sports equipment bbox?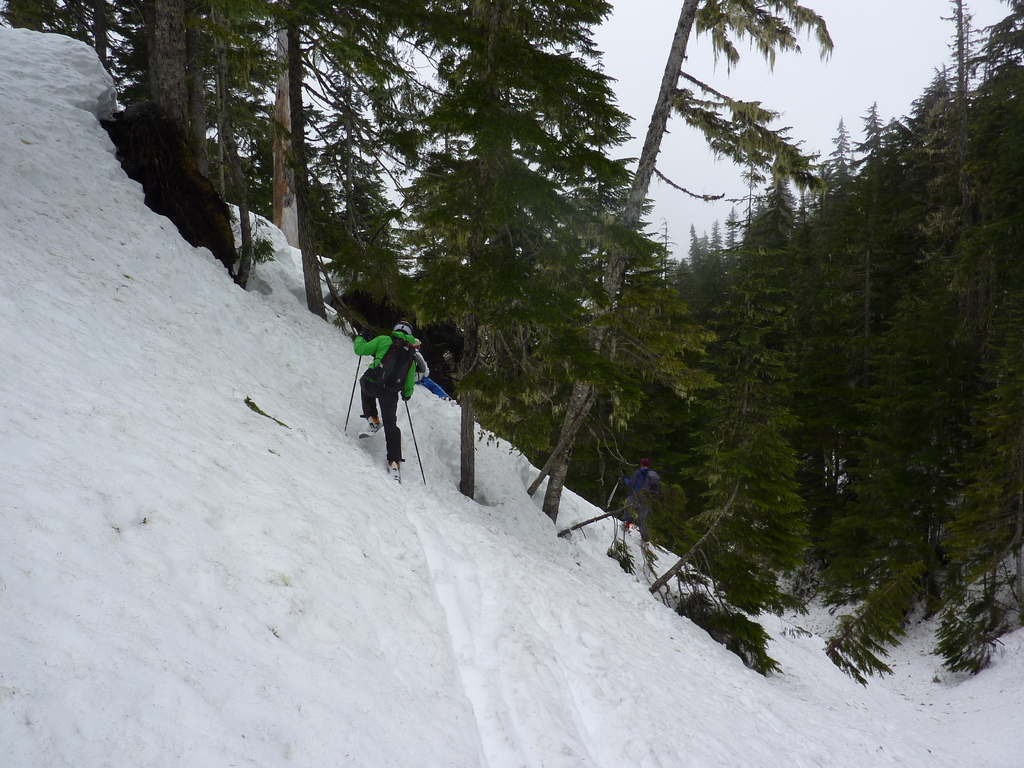
box(390, 460, 403, 484)
